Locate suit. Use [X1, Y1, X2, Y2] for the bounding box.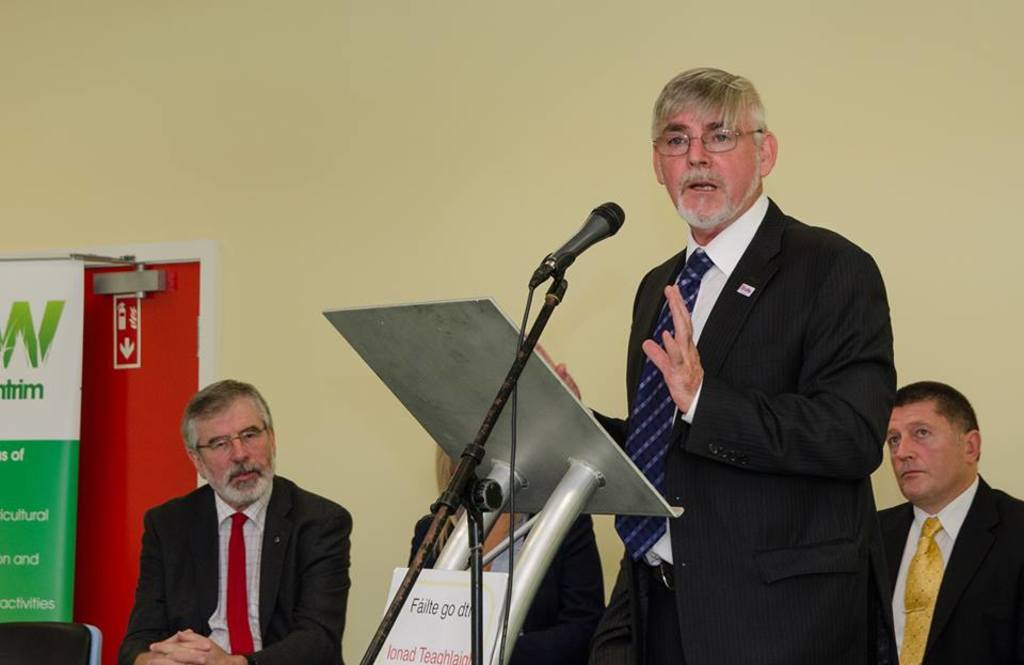
[608, 108, 911, 656].
